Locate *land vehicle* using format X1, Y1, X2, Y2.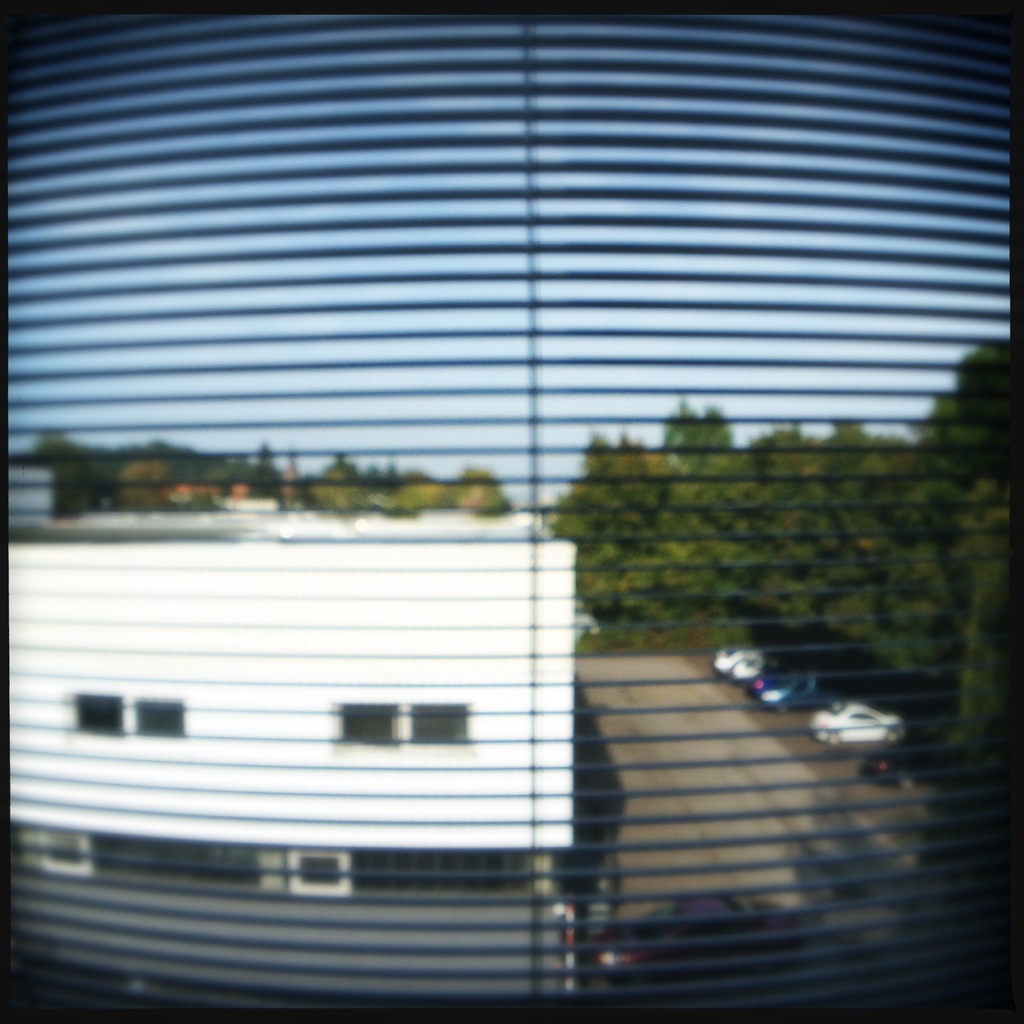
809, 693, 912, 749.
